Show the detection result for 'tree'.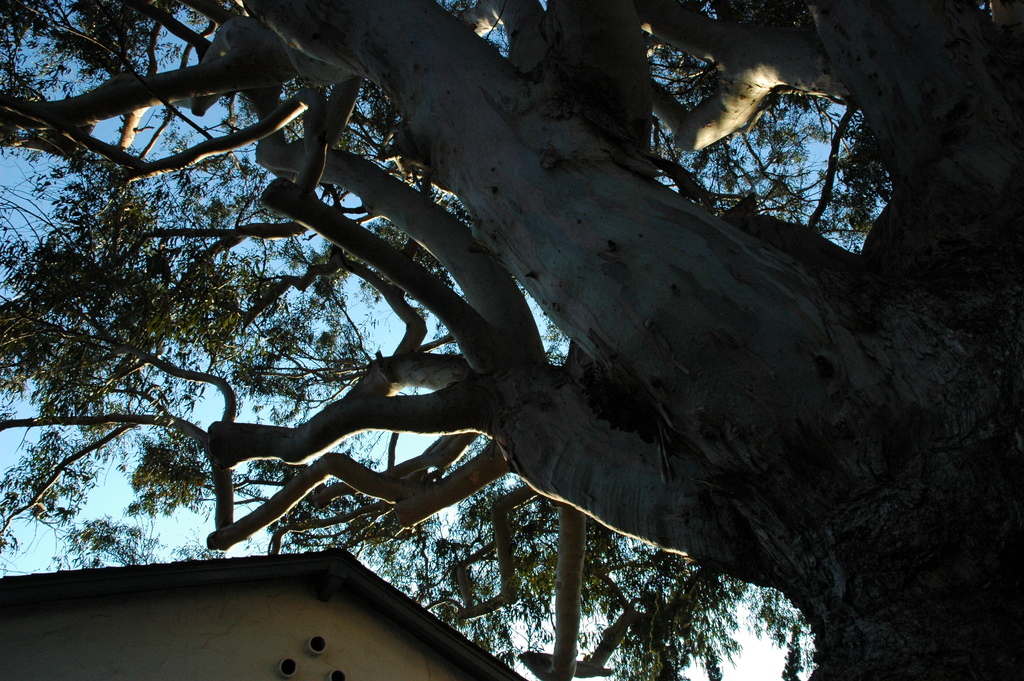
0/0/1023/680.
